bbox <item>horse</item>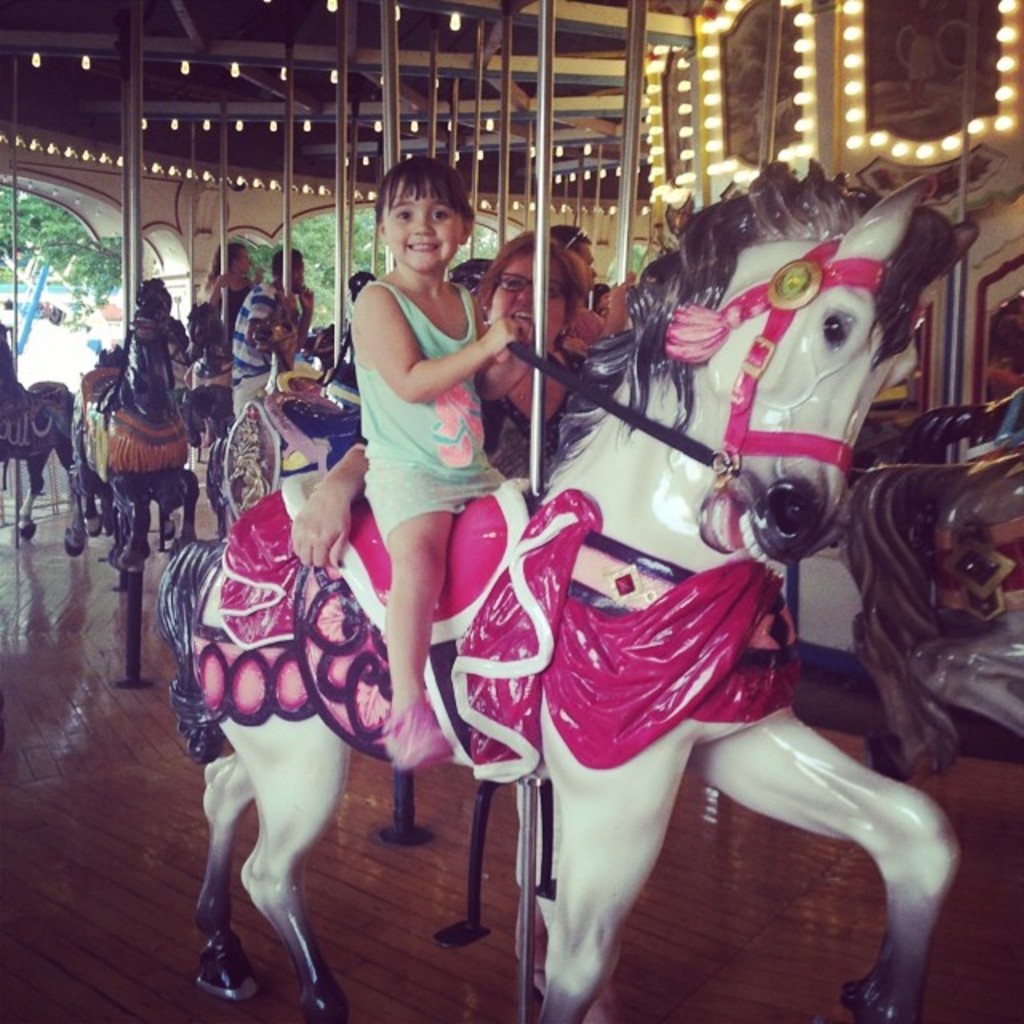
[864,387,1022,470]
